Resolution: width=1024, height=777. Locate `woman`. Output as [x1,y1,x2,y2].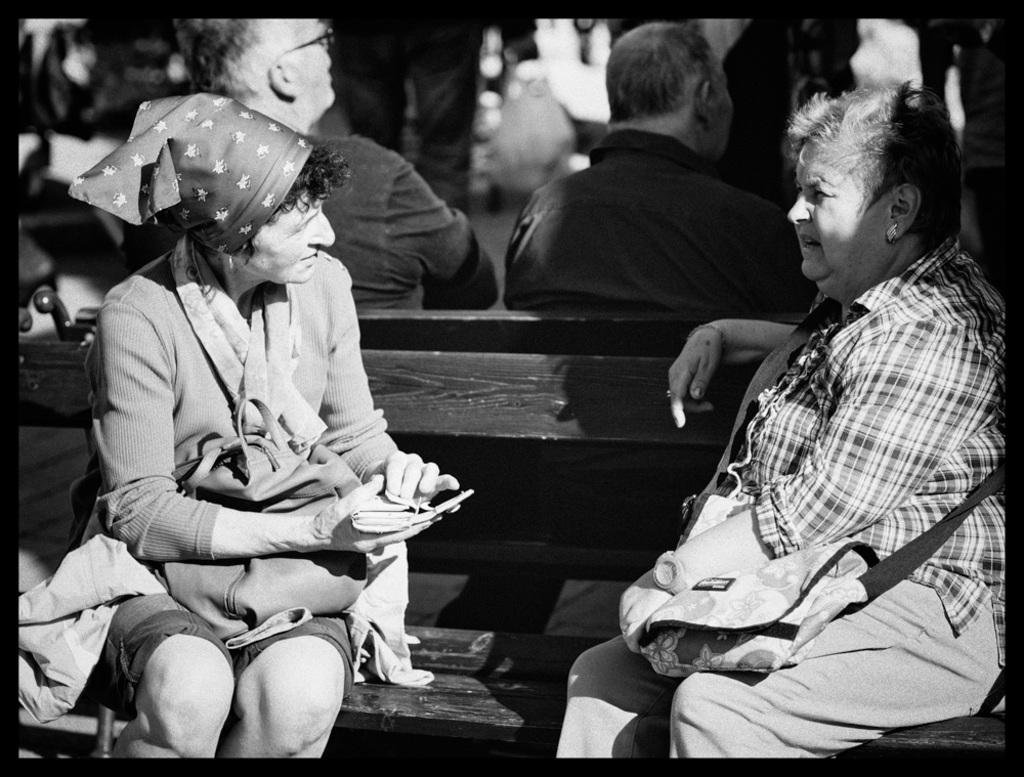
[554,72,1006,761].
